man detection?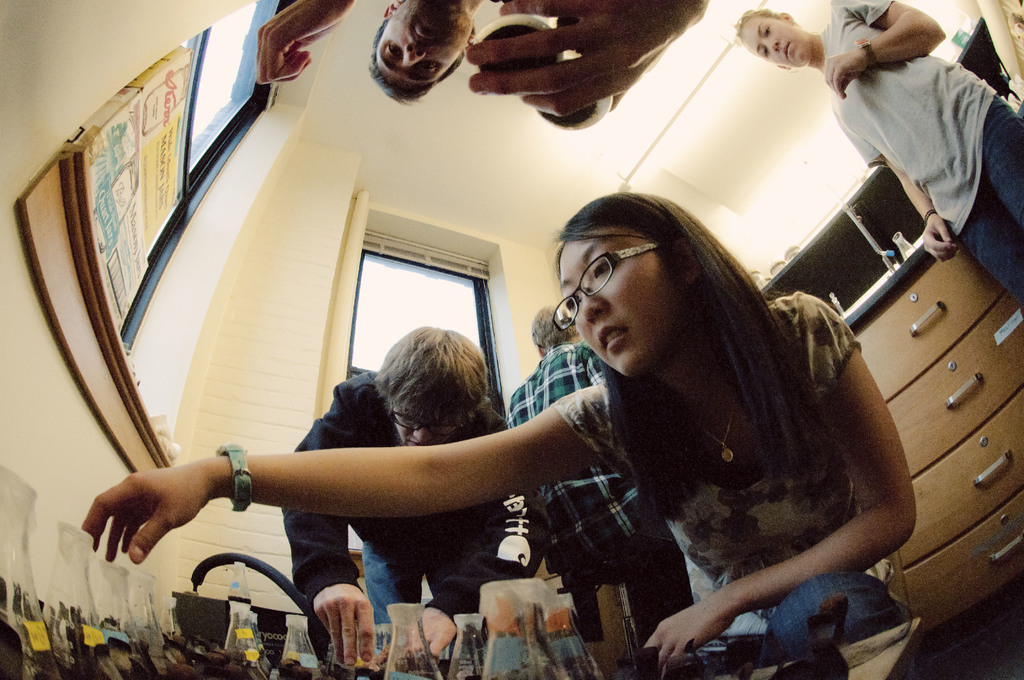
273 320 555 670
